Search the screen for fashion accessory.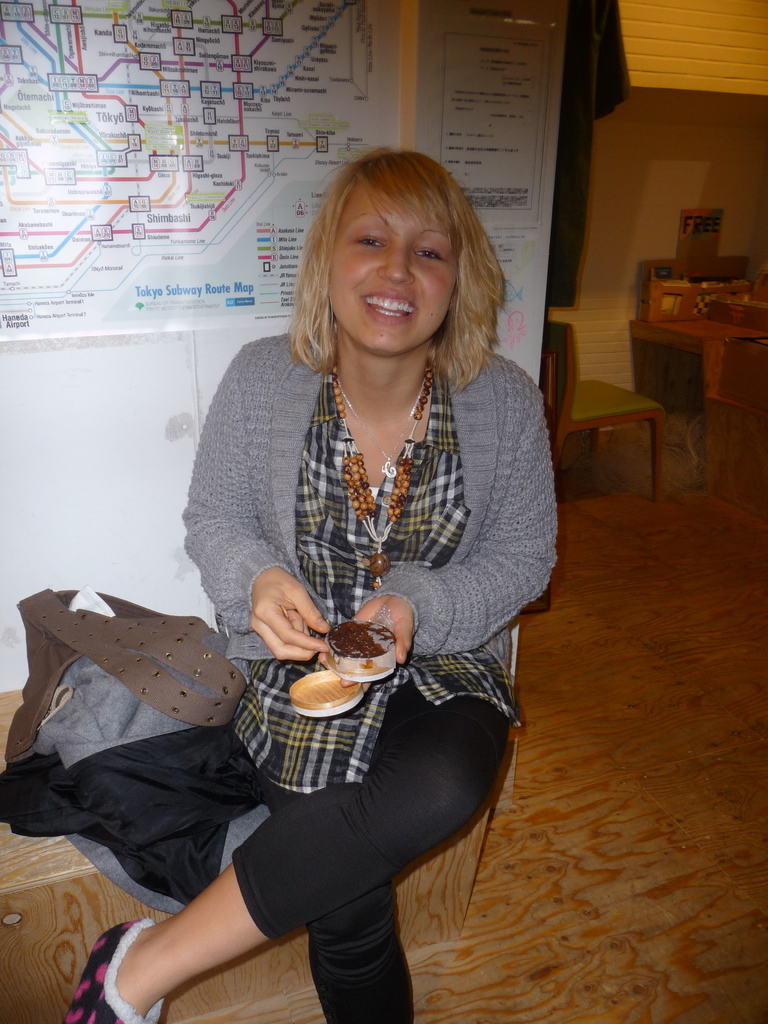
Found at 4,586,248,762.
